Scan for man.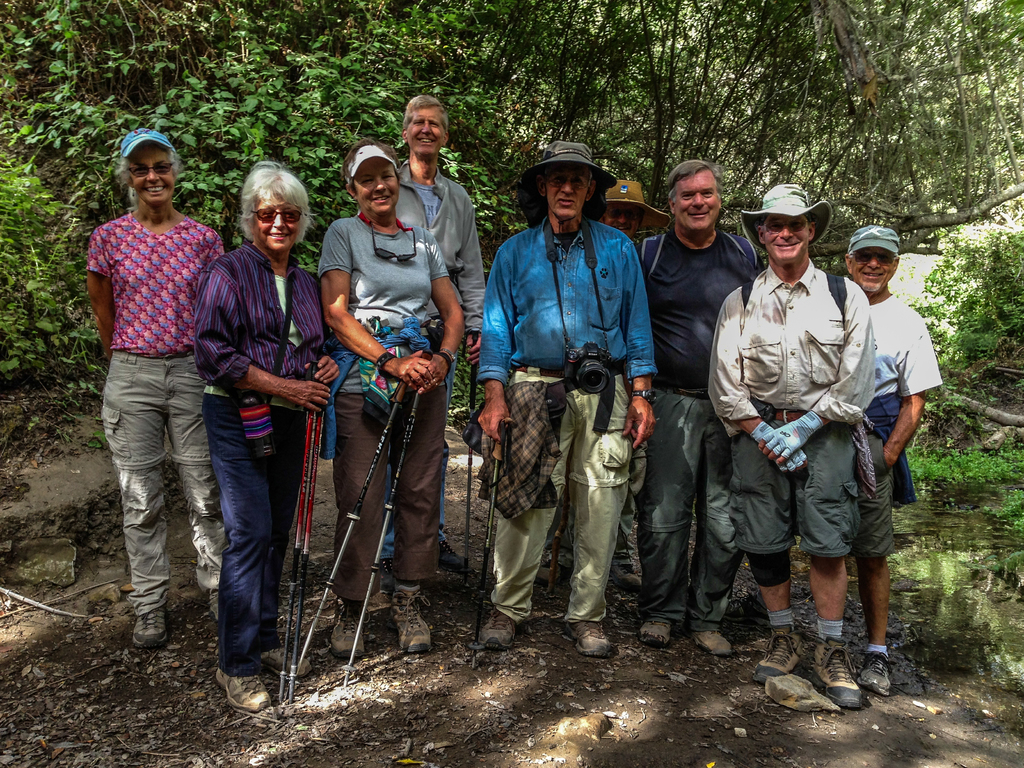
Scan result: bbox=(846, 225, 940, 696).
